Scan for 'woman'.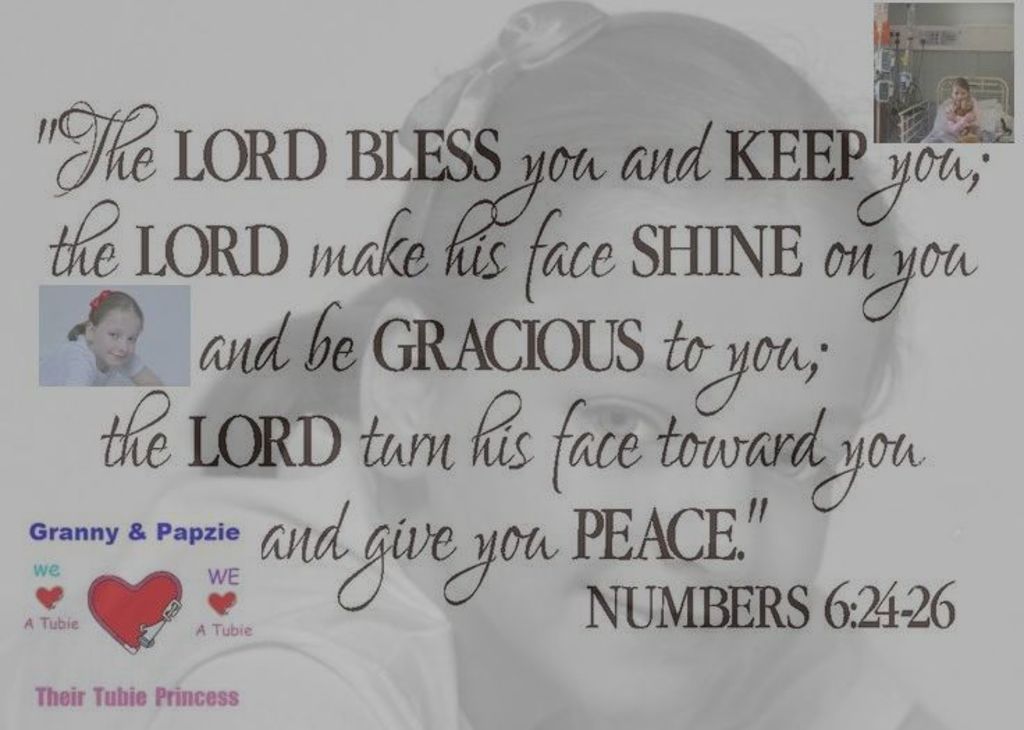
Scan result: (x1=39, y1=288, x2=185, y2=412).
